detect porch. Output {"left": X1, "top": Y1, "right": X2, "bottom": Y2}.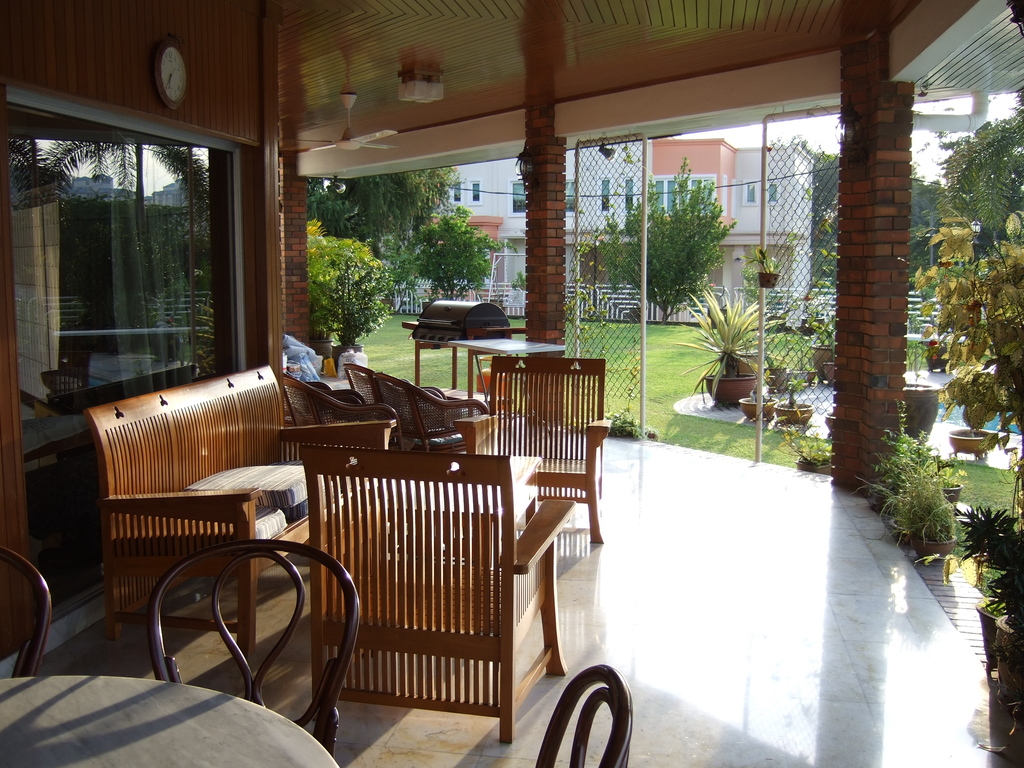
{"left": 0, "top": 397, "right": 1023, "bottom": 767}.
